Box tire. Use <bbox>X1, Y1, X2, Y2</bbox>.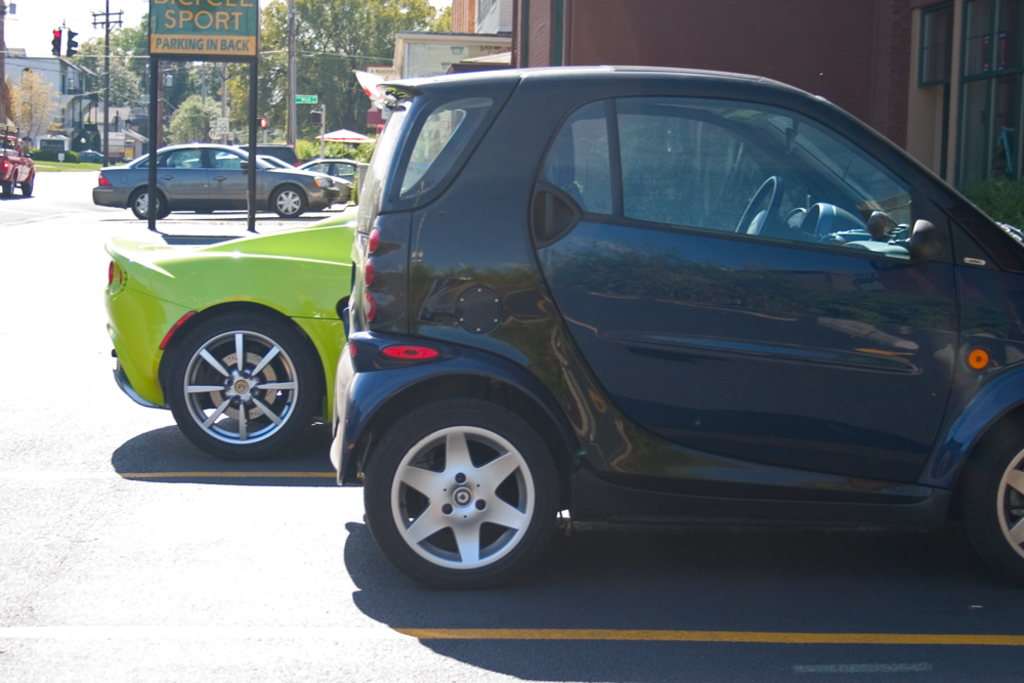
<bbox>360, 395, 562, 588</bbox>.
